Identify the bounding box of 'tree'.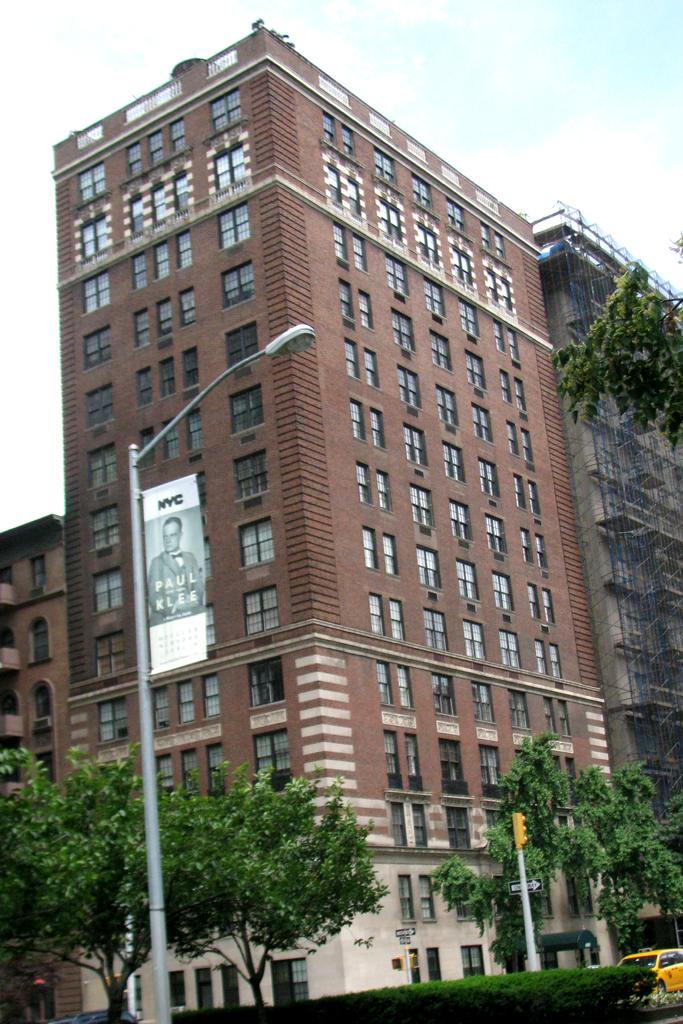
bbox(0, 730, 193, 1022).
